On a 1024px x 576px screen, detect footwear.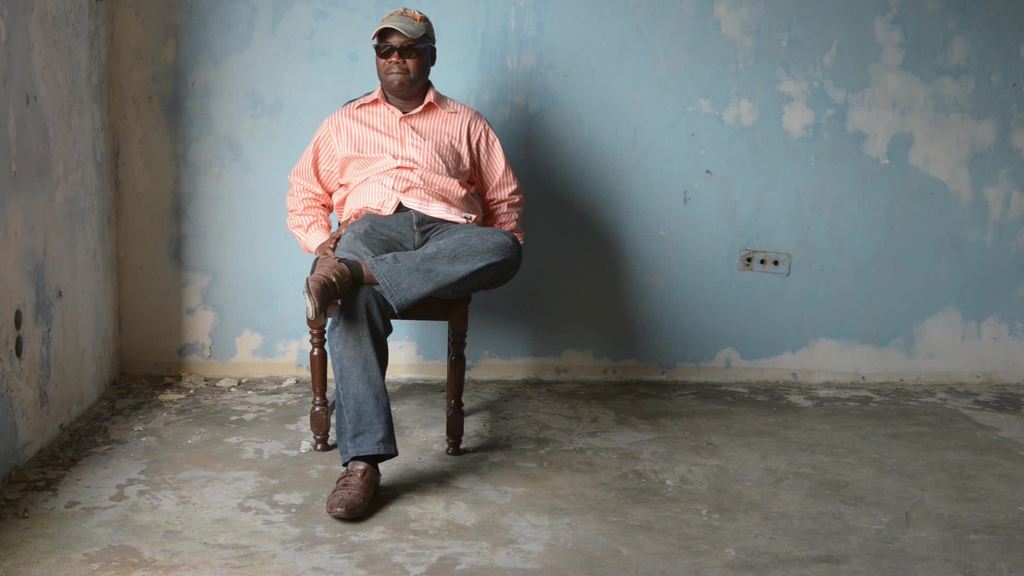
{"x1": 322, "y1": 470, "x2": 381, "y2": 518}.
